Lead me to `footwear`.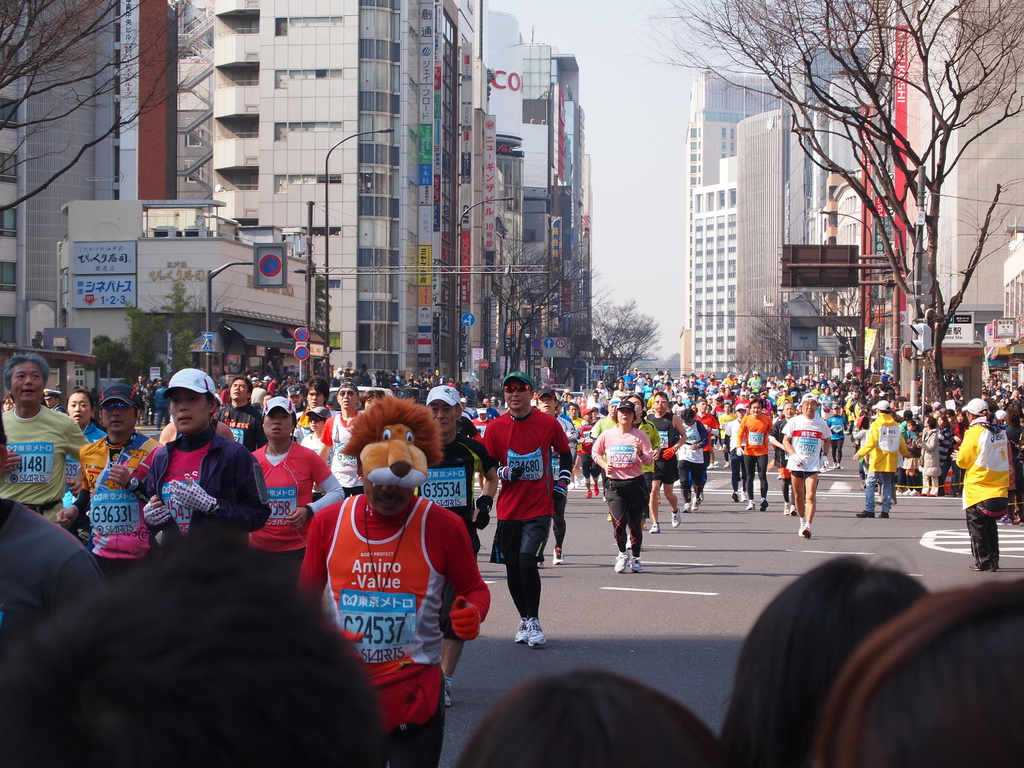
Lead to (904, 490, 909, 494).
